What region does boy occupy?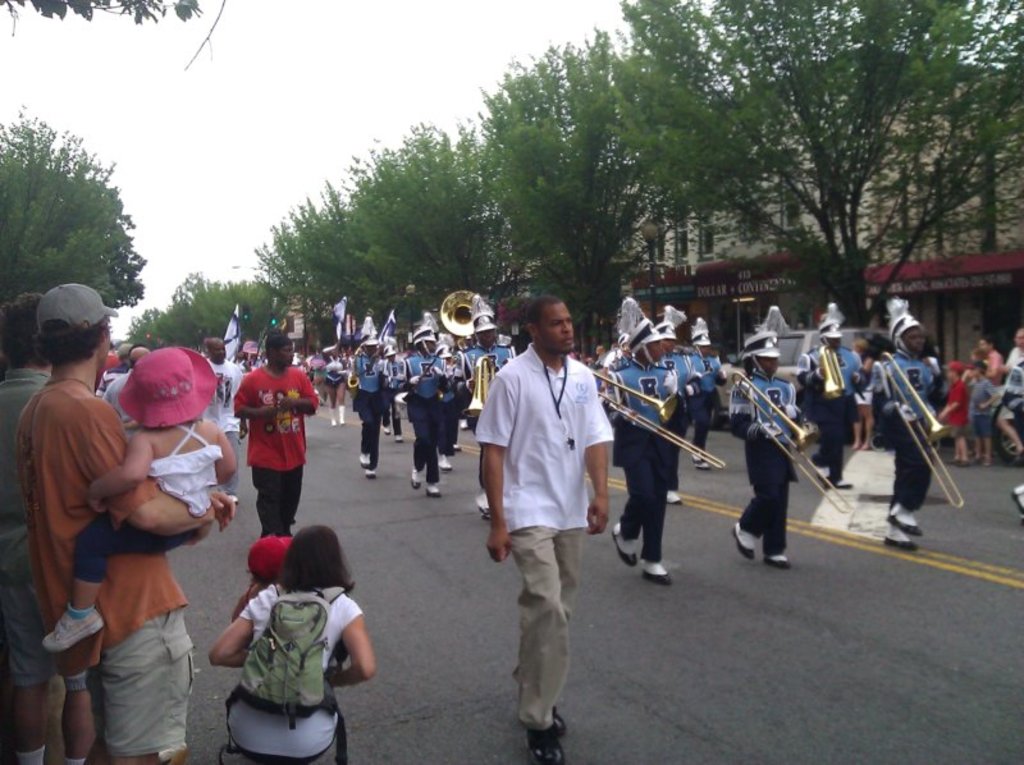
<region>966, 361, 997, 468</region>.
